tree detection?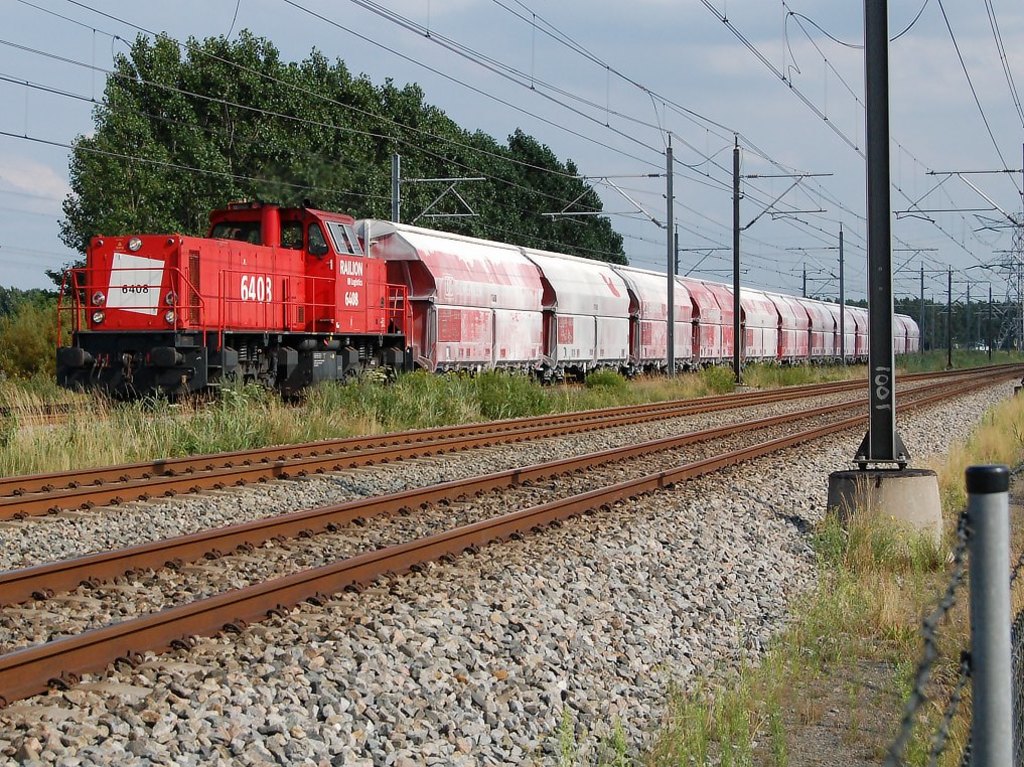
(x1=571, y1=166, x2=626, y2=264)
